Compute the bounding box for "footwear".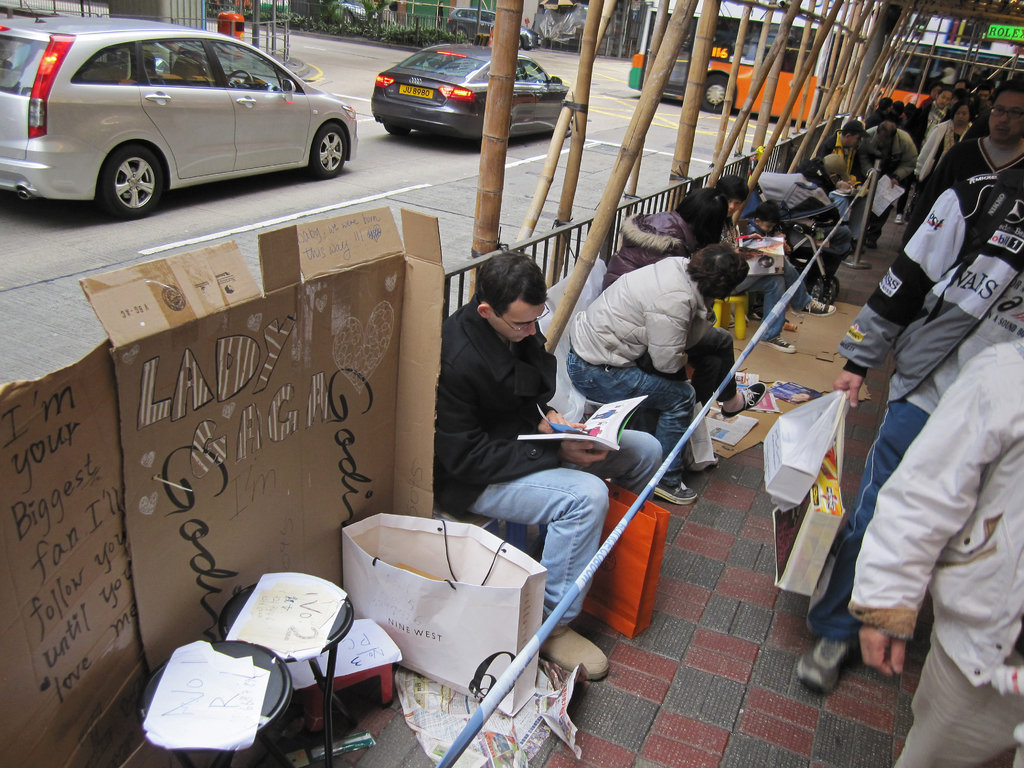
<bbox>542, 618, 610, 680</bbox>.
